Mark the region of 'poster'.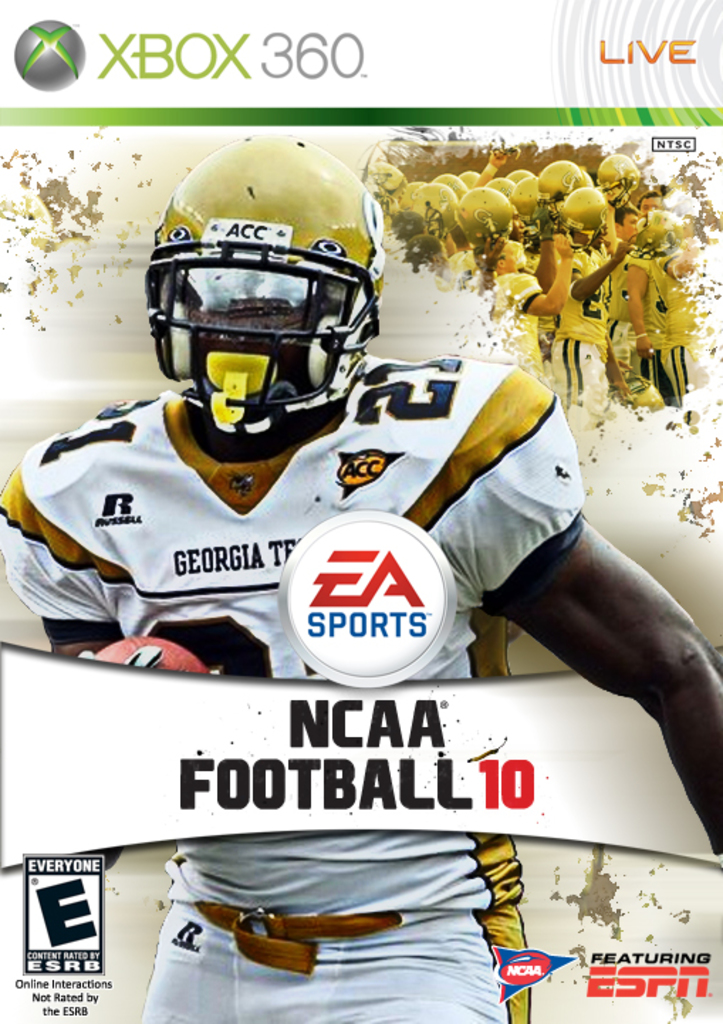
Region: <bbox>0, 0, 722, 1023</bbox>.
